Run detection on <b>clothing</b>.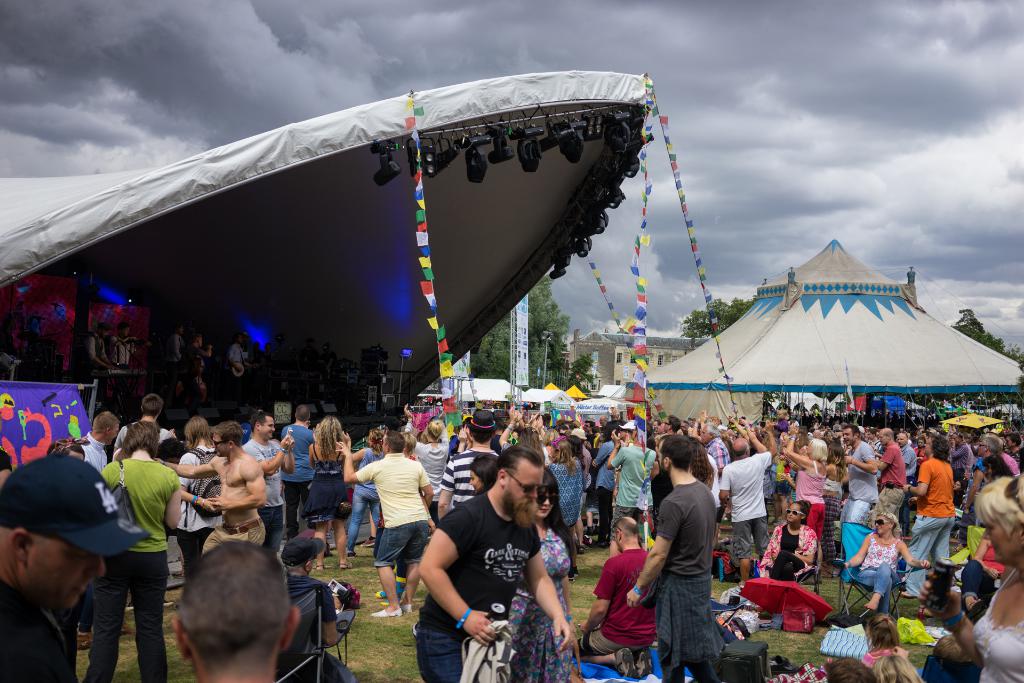
Result: select_region(580, 544, 654, 660).
